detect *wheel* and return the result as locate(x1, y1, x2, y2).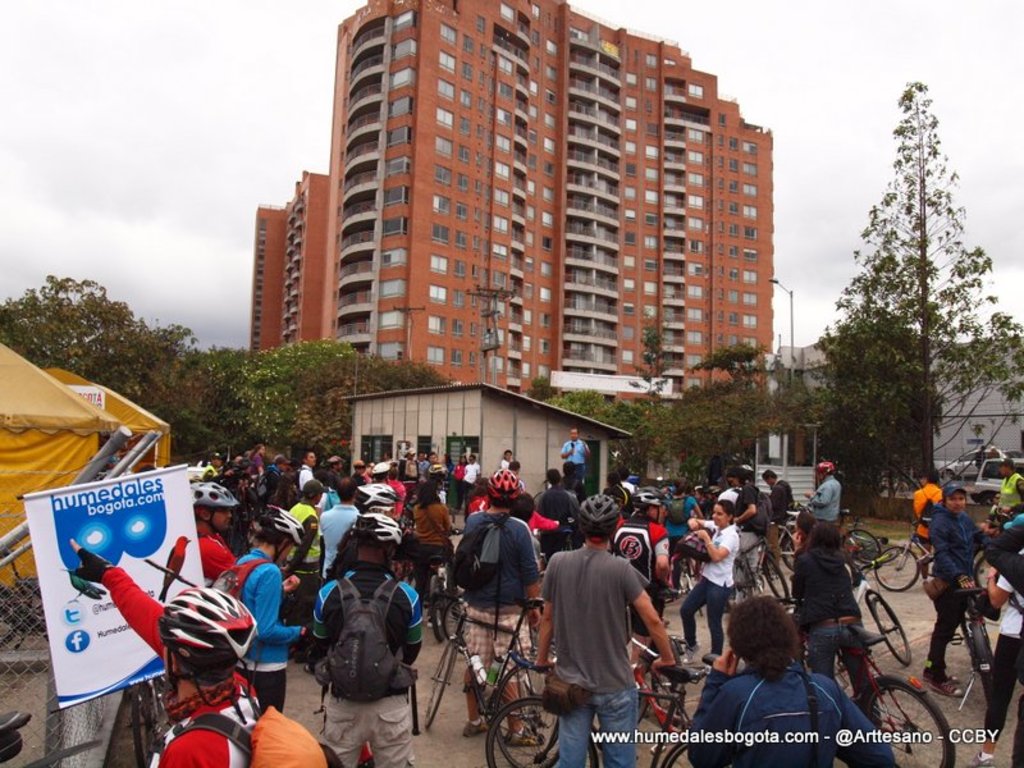
locate(873, 545, 923, 594).
